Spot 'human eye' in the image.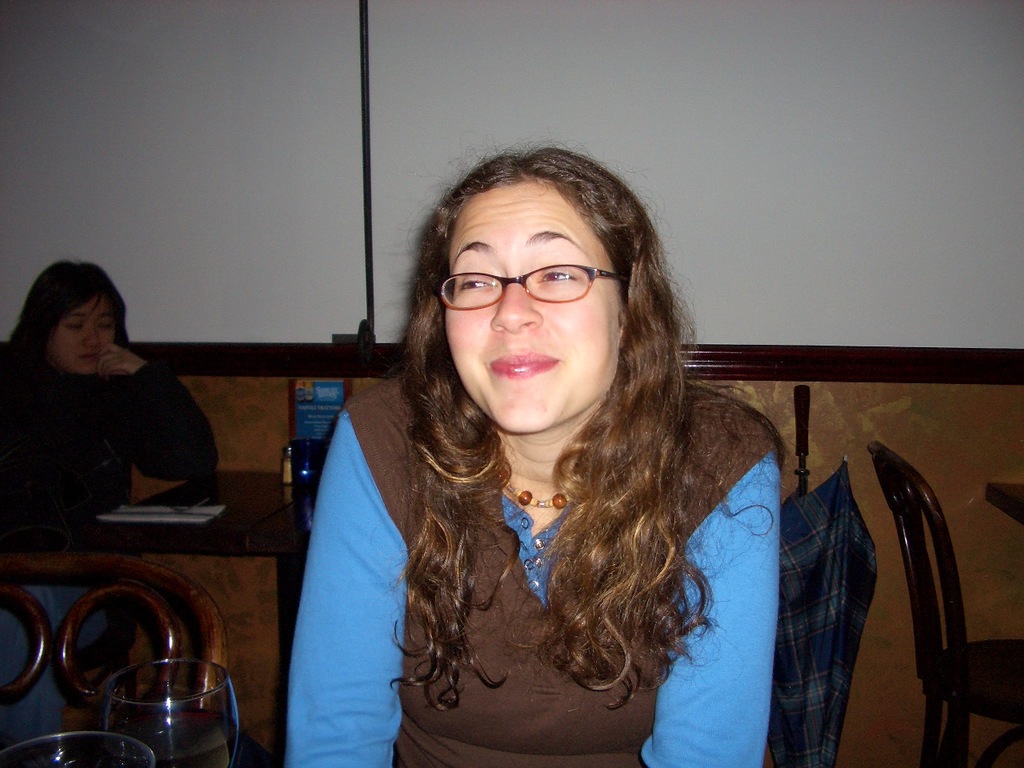
'human eye' found at detection(536, 260, 578, 286).
